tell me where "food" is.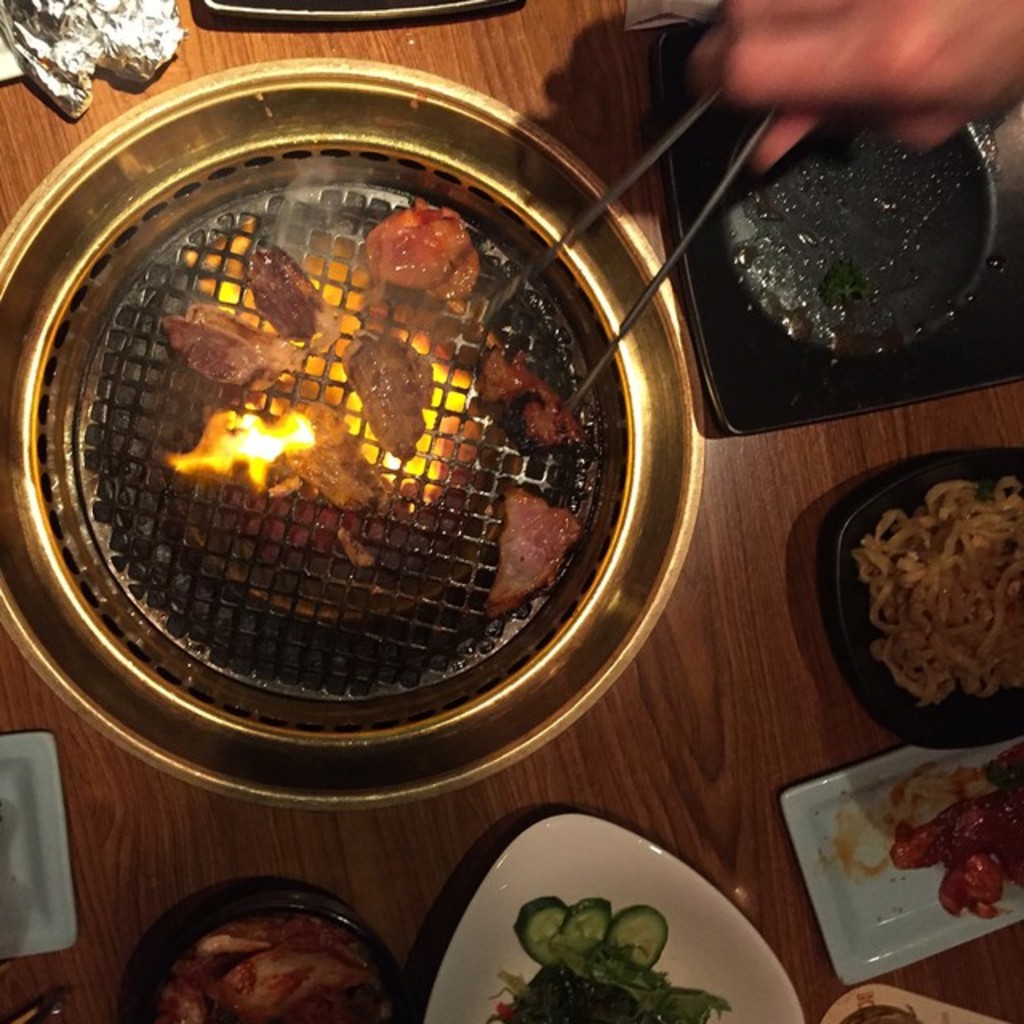
"food" is at region(485, 896, 736, 1022).
